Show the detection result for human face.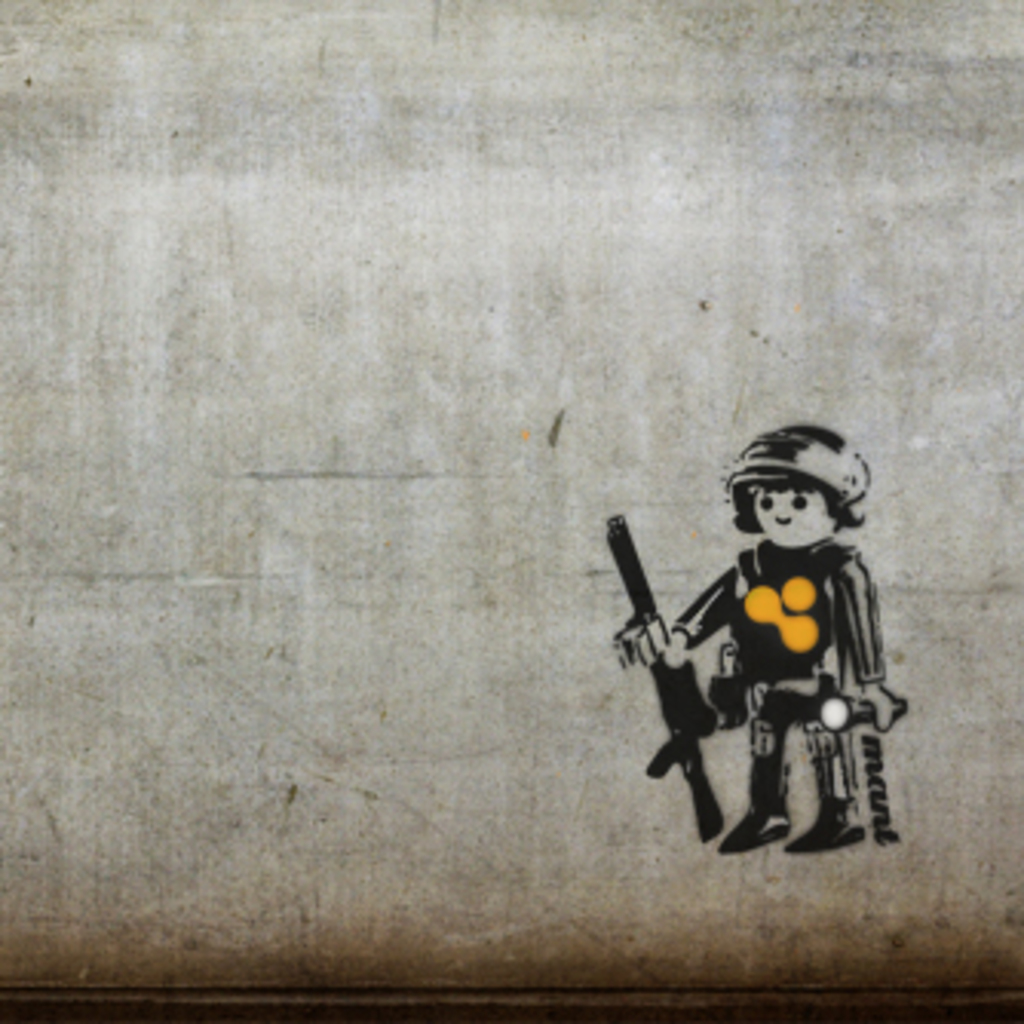
{"x1": 751, "y1": 478, "x2": 831, "y2": 543}.
